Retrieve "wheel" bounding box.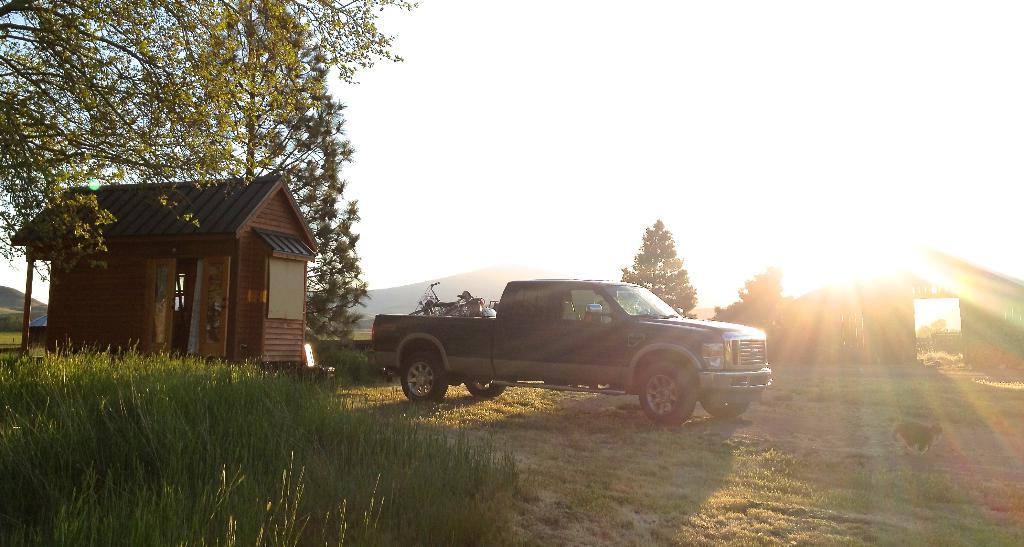
Bounding box: [x1=401, y1=353, x2=447, y2=405].
